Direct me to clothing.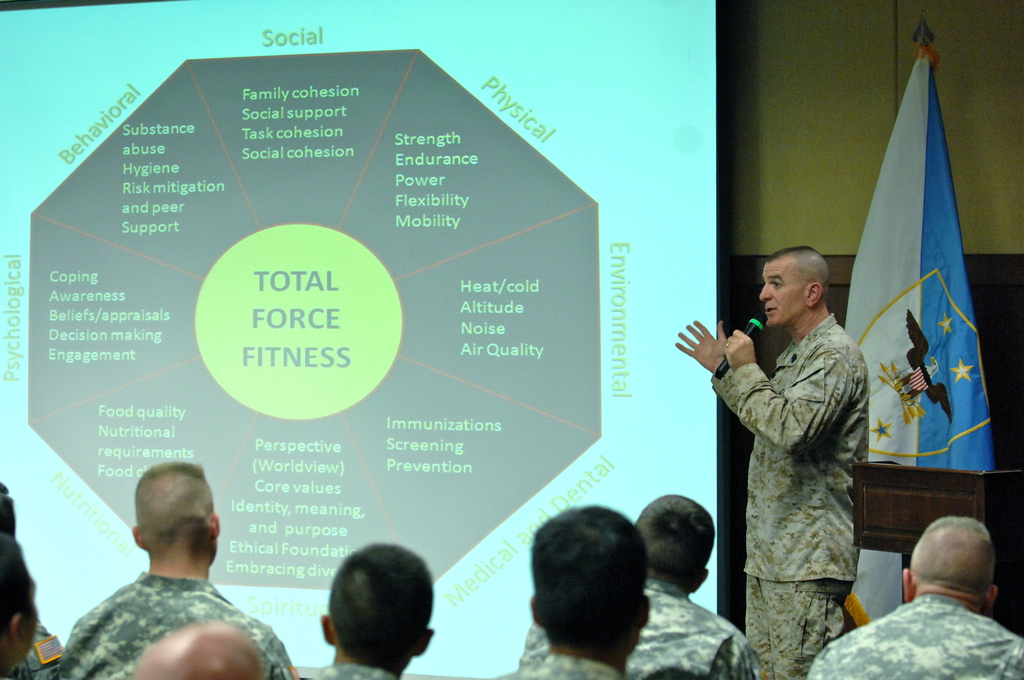
Direction: rect(60, 565, 300, 679).
